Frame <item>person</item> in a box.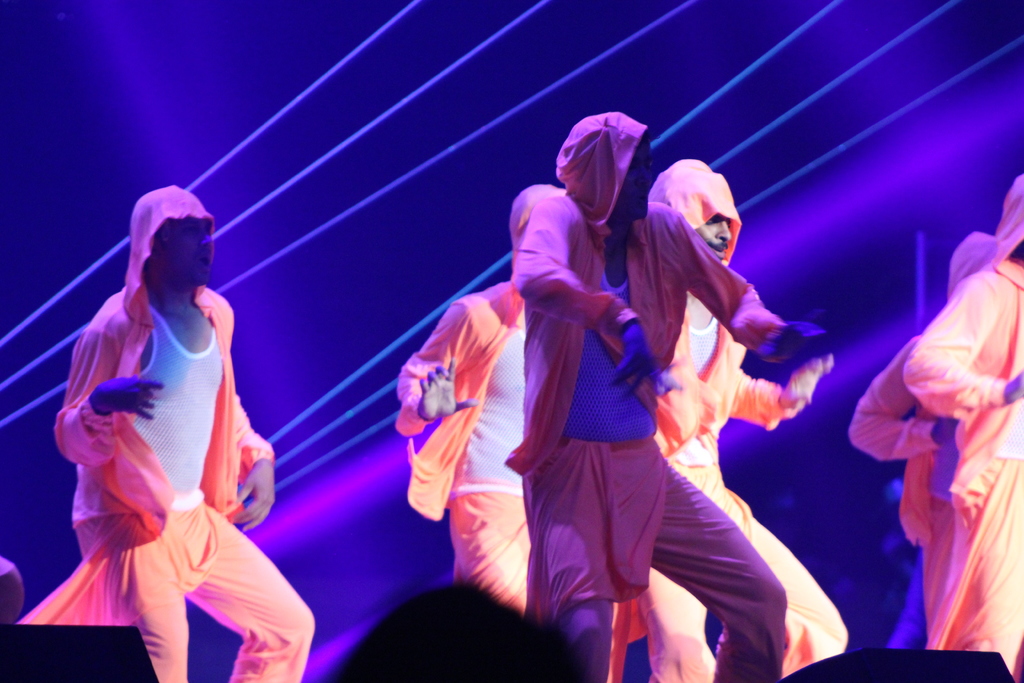
399,181,568,618.
